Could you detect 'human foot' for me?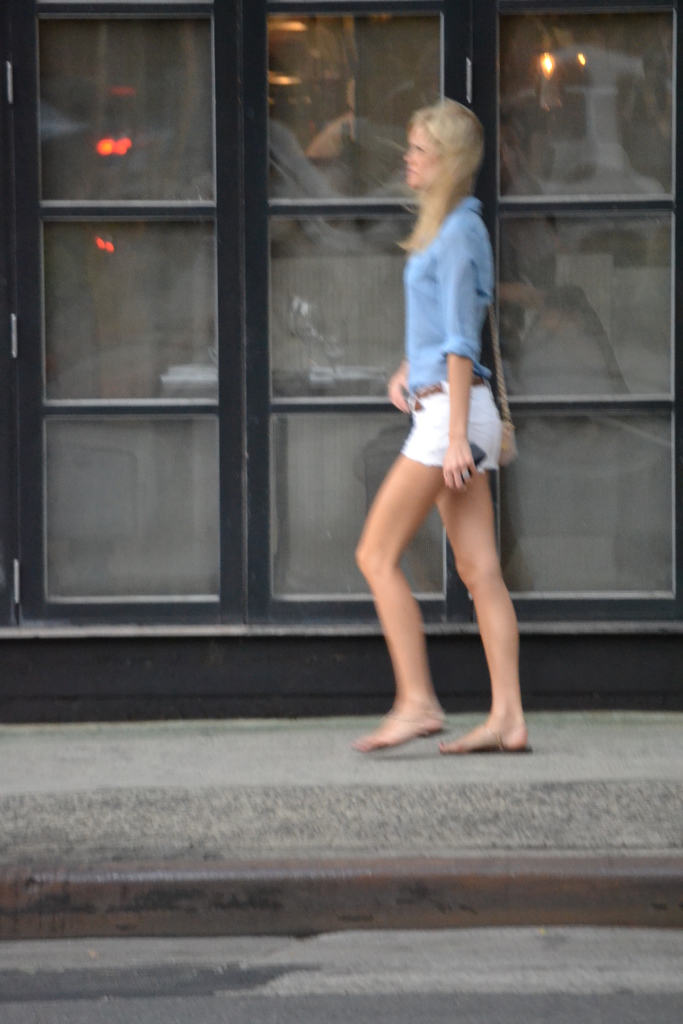
Detection result: <box>356,680,448,751</box>.
